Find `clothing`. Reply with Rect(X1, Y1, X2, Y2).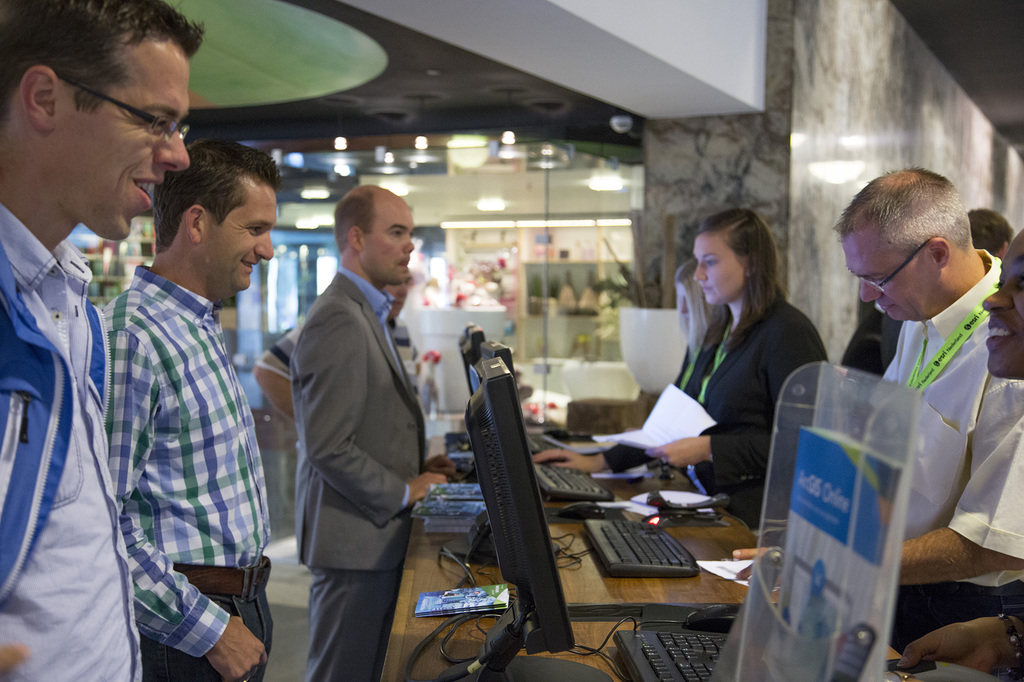
Rect(0, 203, 148, 681).
